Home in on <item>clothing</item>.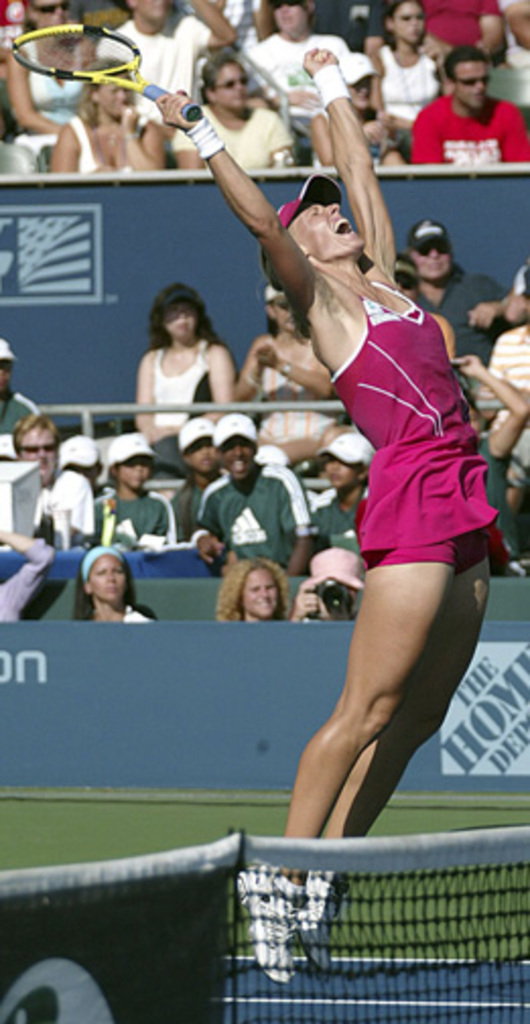
Homed in at rect(382, 43, 437, 124).
